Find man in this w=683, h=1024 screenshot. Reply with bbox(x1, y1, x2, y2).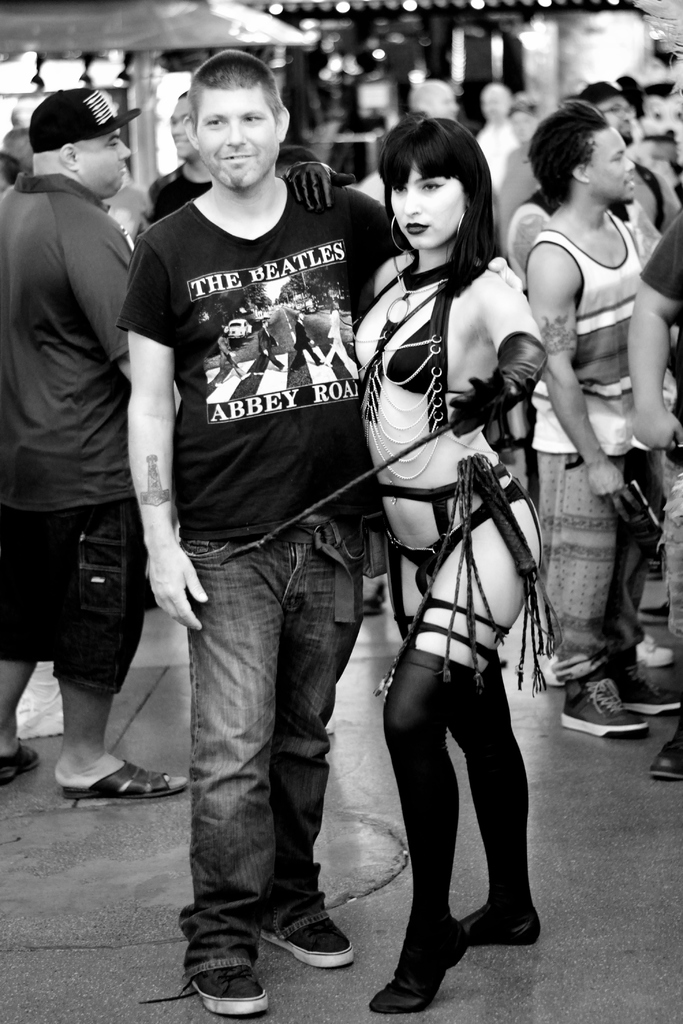
bbox(413, 82, 459, 122).
